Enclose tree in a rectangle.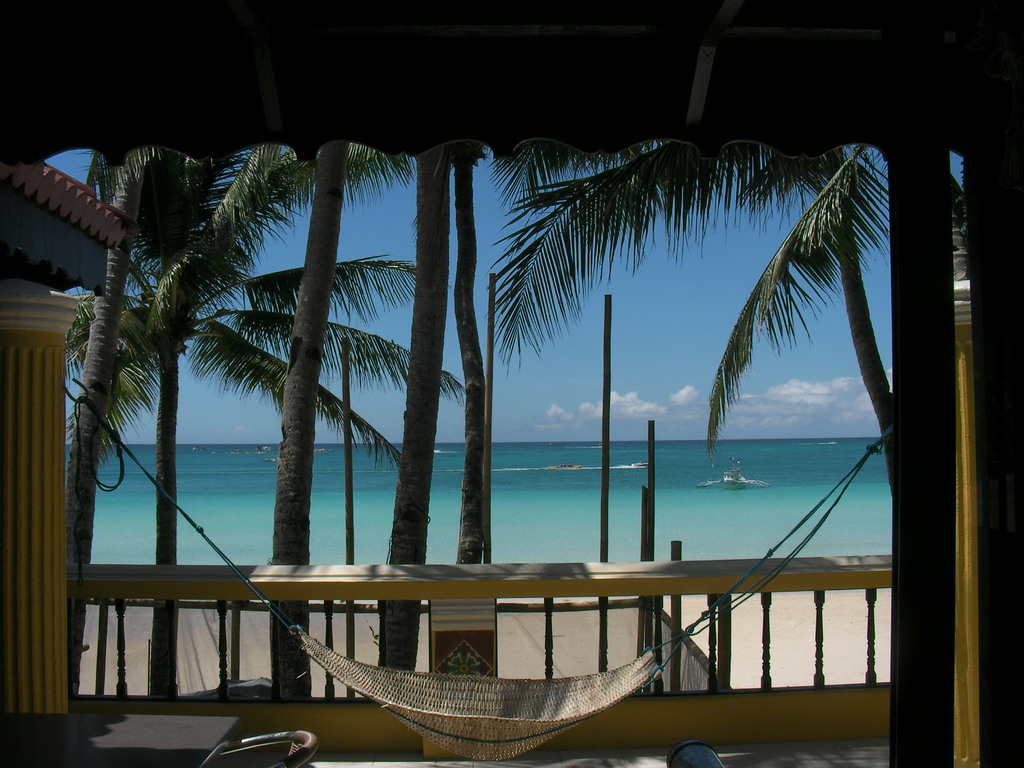
[left=506, top=143, right=896, bottom=446].
